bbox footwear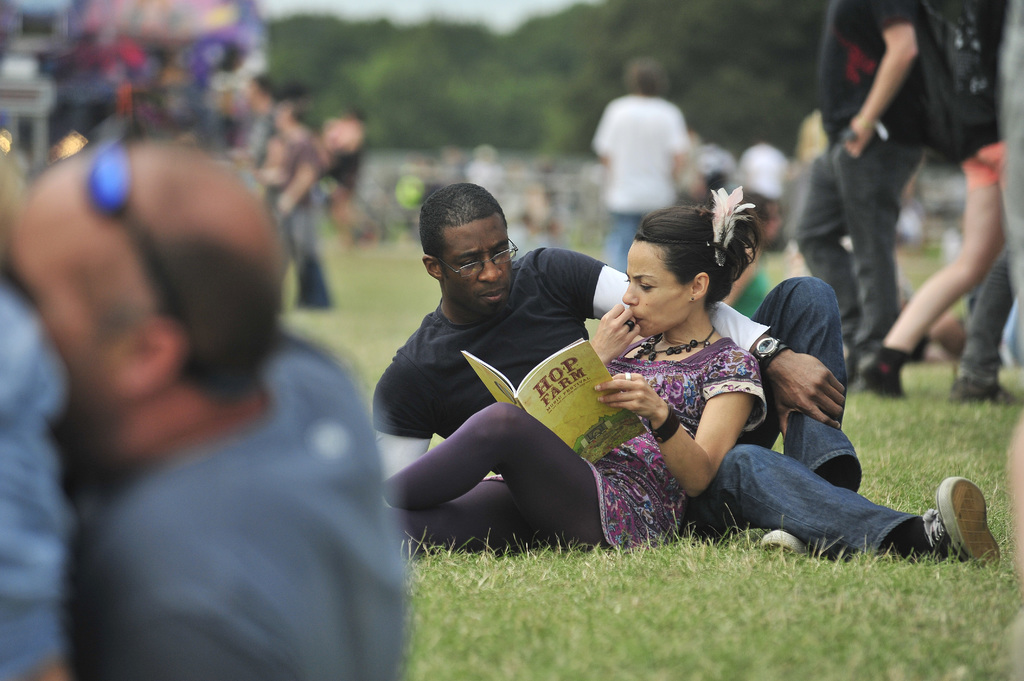
920,476,1004,568
